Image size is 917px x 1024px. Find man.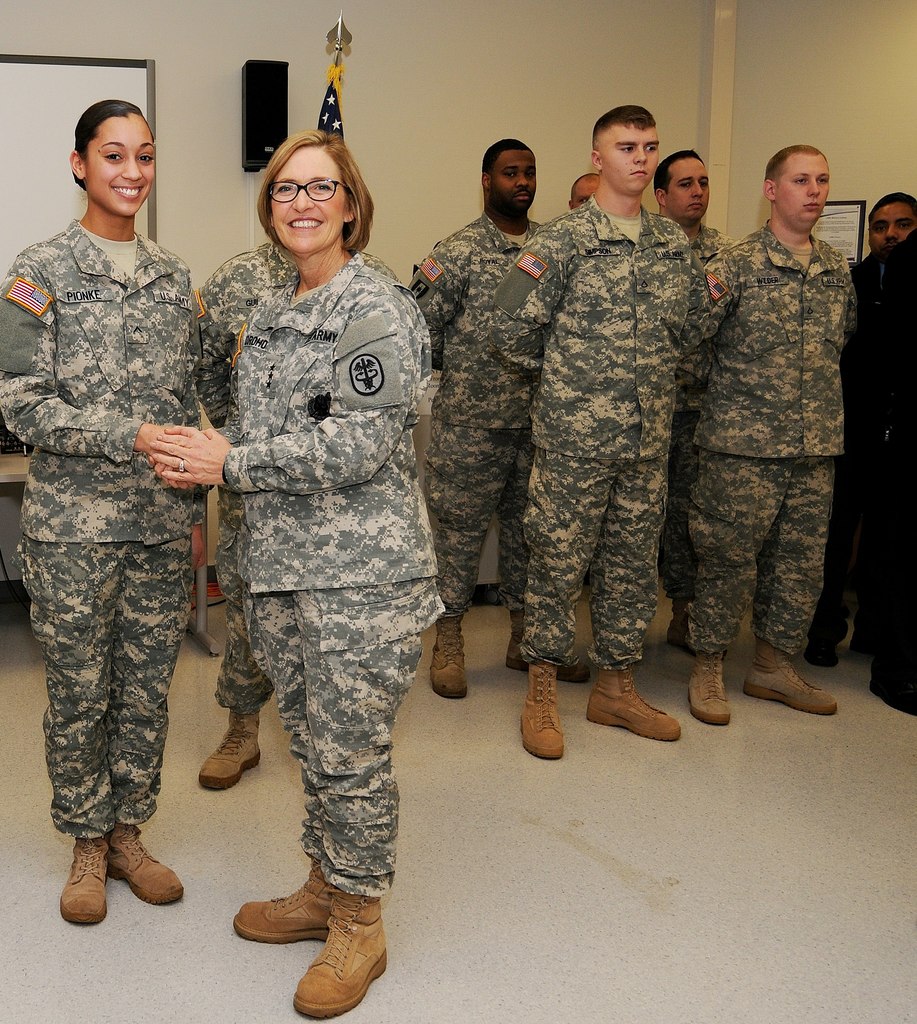
621/138/764/645.
